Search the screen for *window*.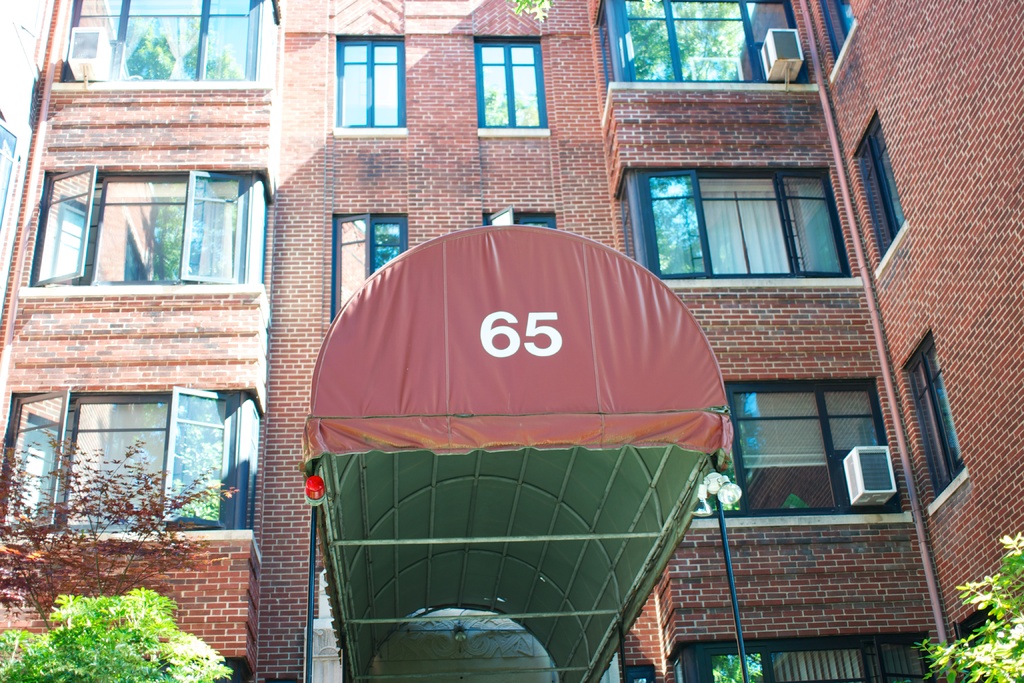
Found at x1=696, y1=632, x2=929, y2=682.
